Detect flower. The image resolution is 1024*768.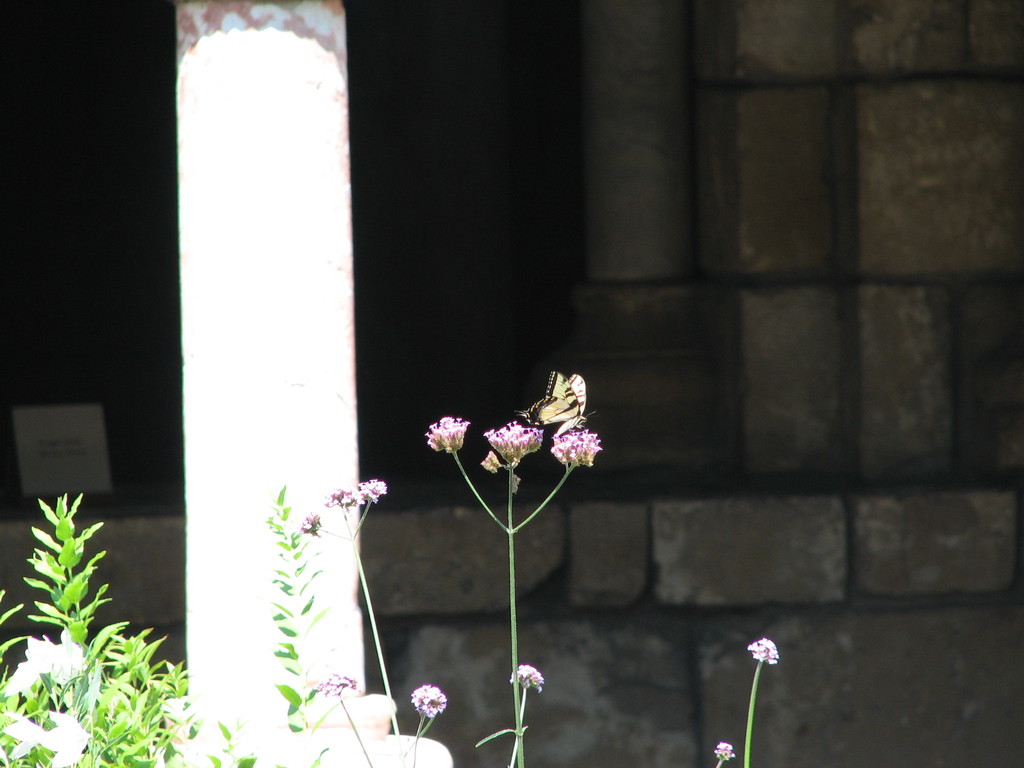
x1=548, y1=431, x2=603, y2=474.
